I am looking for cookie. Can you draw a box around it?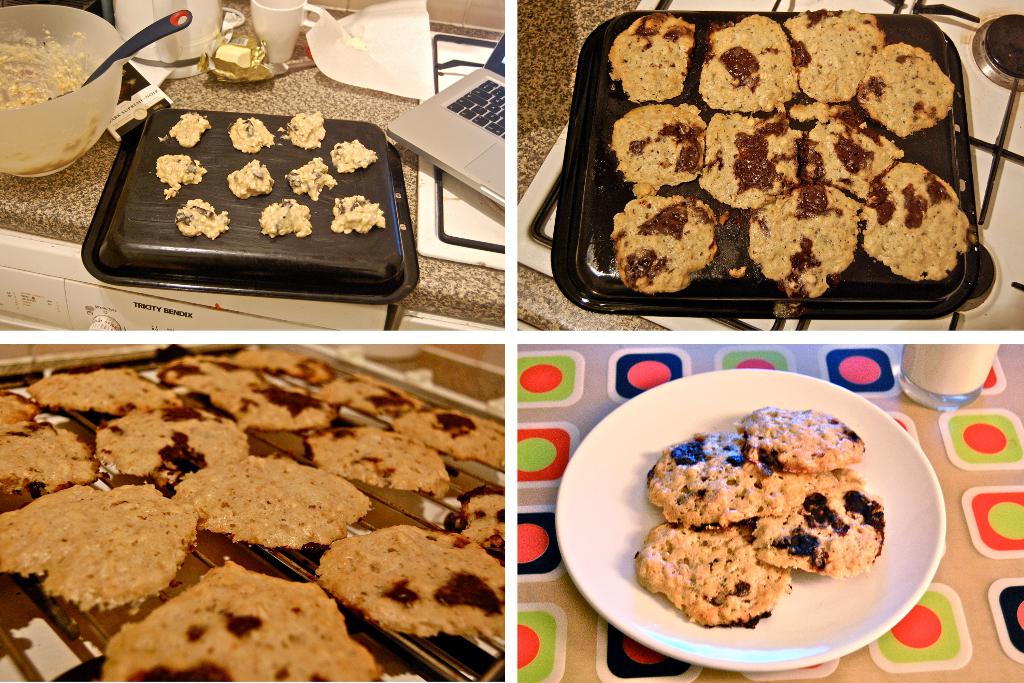
Sure, the bounding box is box(223, 114, 278, 154).
